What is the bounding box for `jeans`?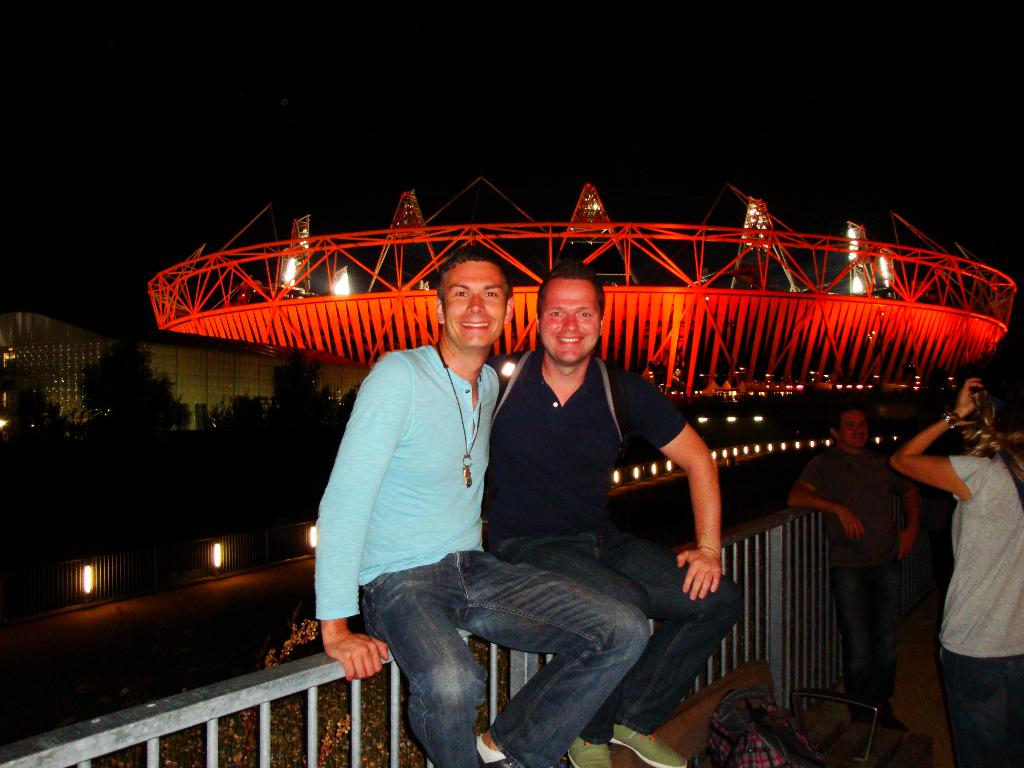
locate(831, 557, 904, 716).
